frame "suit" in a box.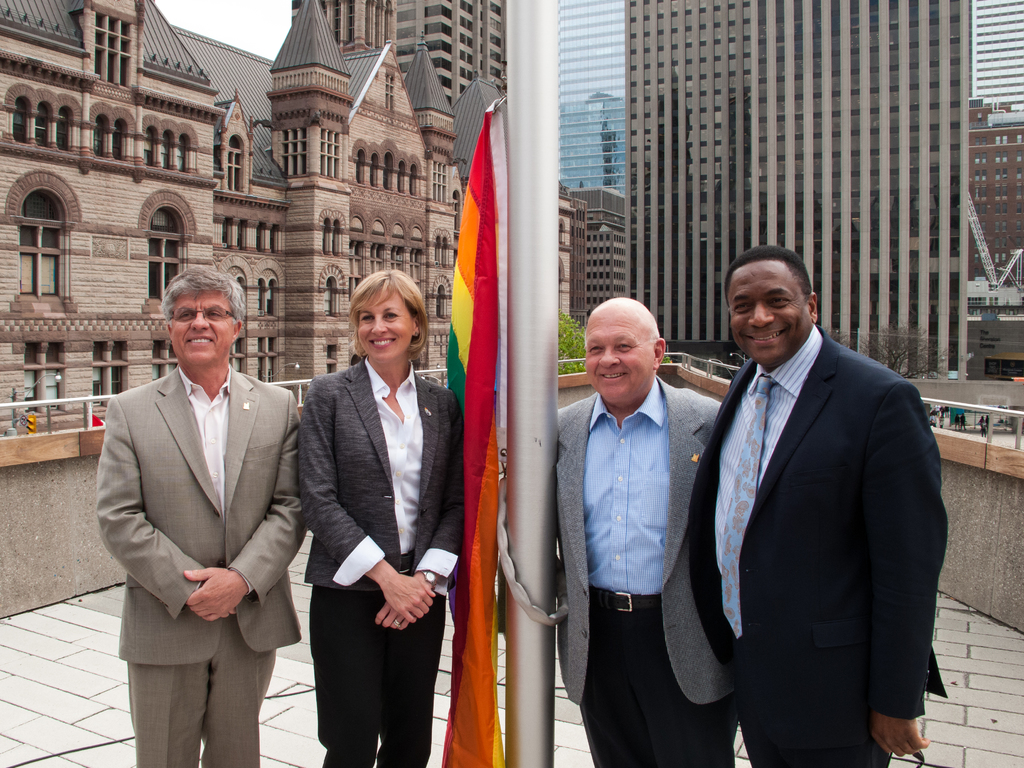
crop(287, 356, 476, 767).
